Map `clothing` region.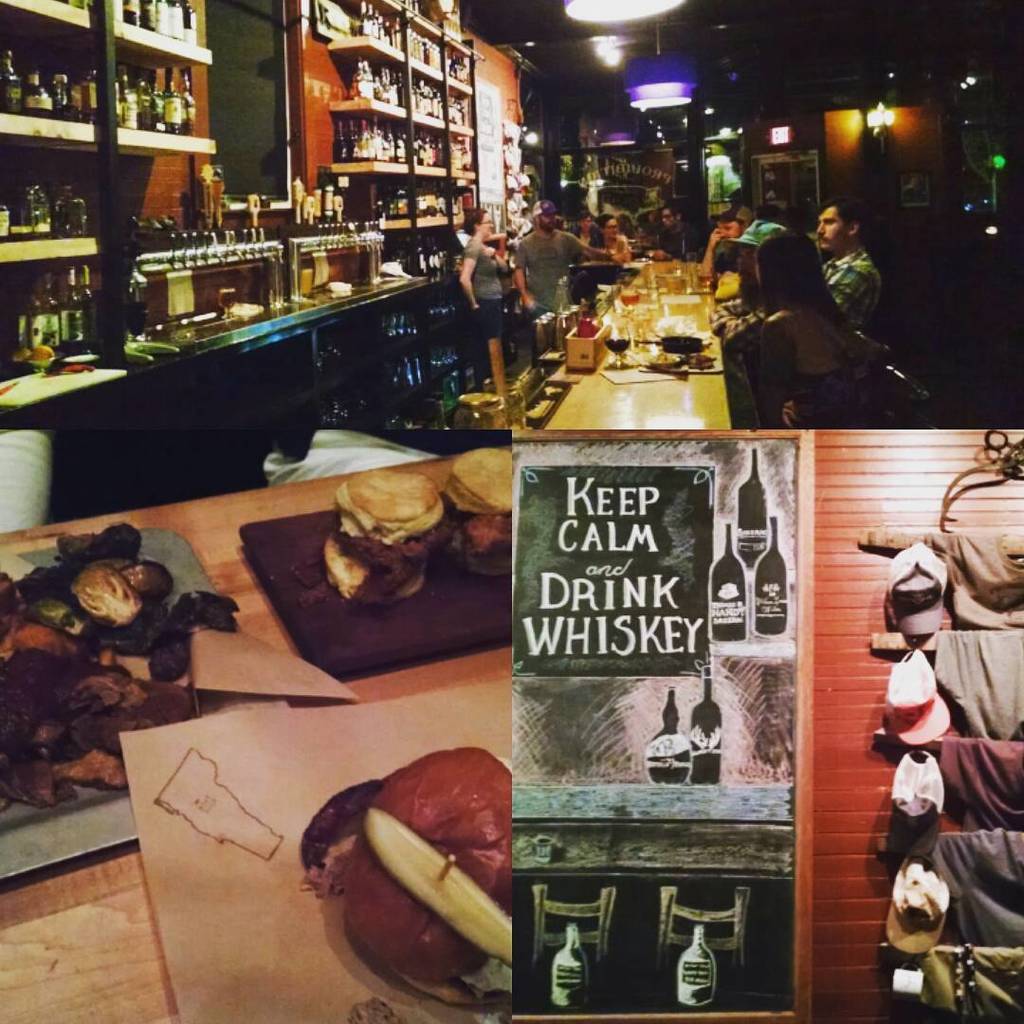
Mapped to {"left": 596, "top": 227, "right": 626, "bottom": 261}.
